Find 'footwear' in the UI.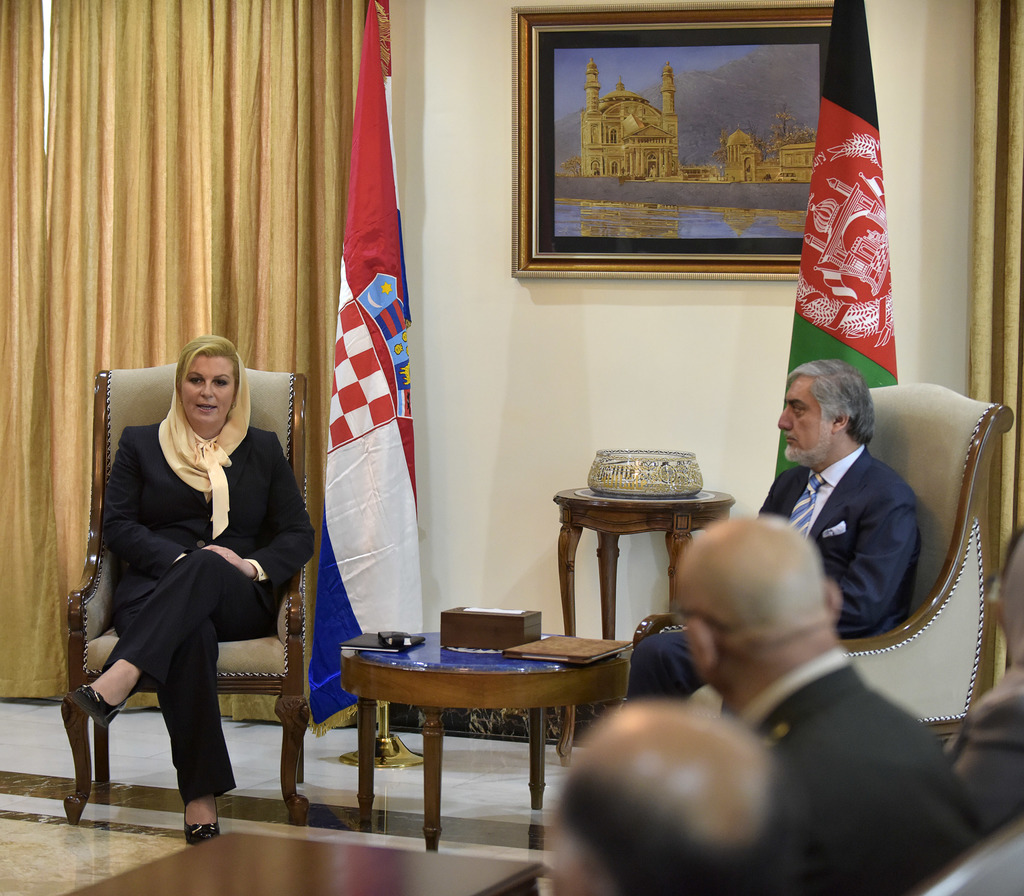
UI element at left=143, top=773, right=227, bottom=858.
